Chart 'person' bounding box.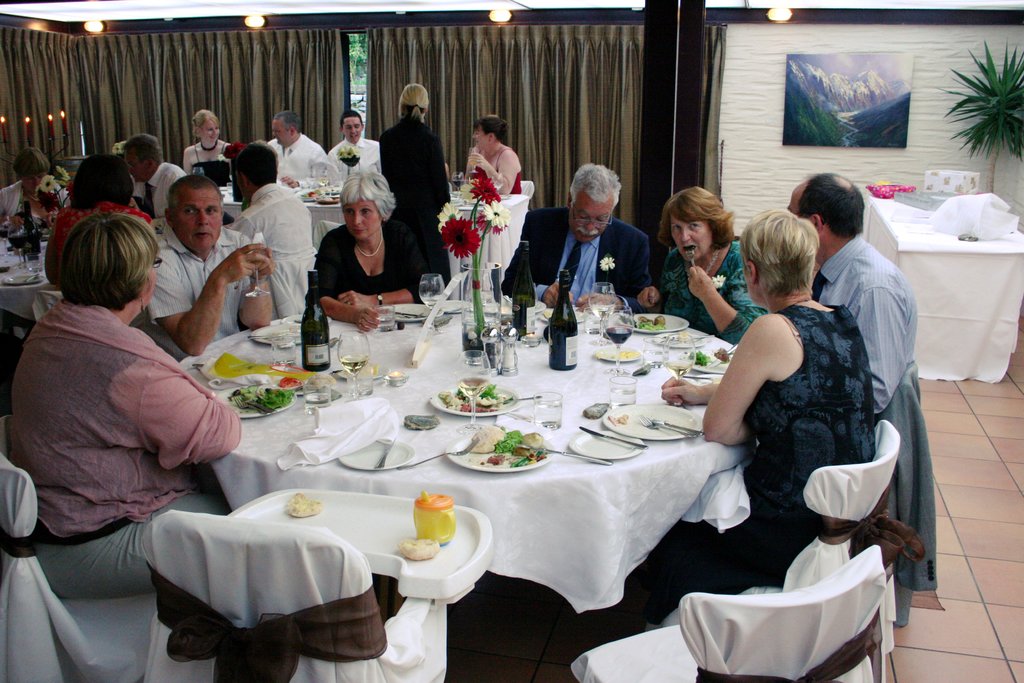
Charted: x1=640 y1=185 x2=766 y2=343.
